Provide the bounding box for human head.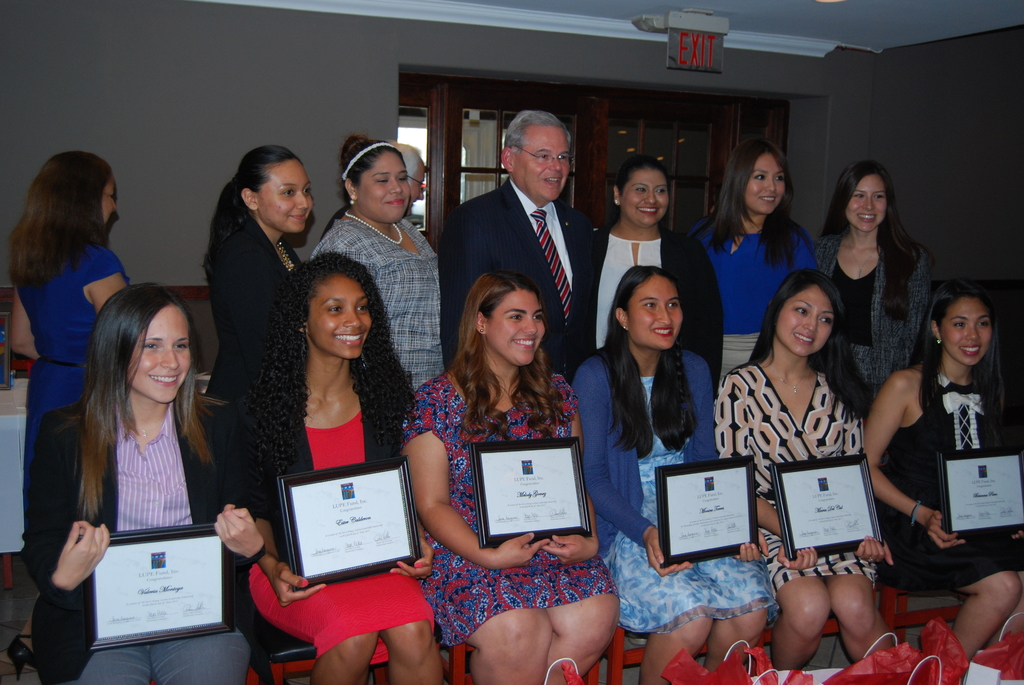
rect(392, 139, 428, 206).
